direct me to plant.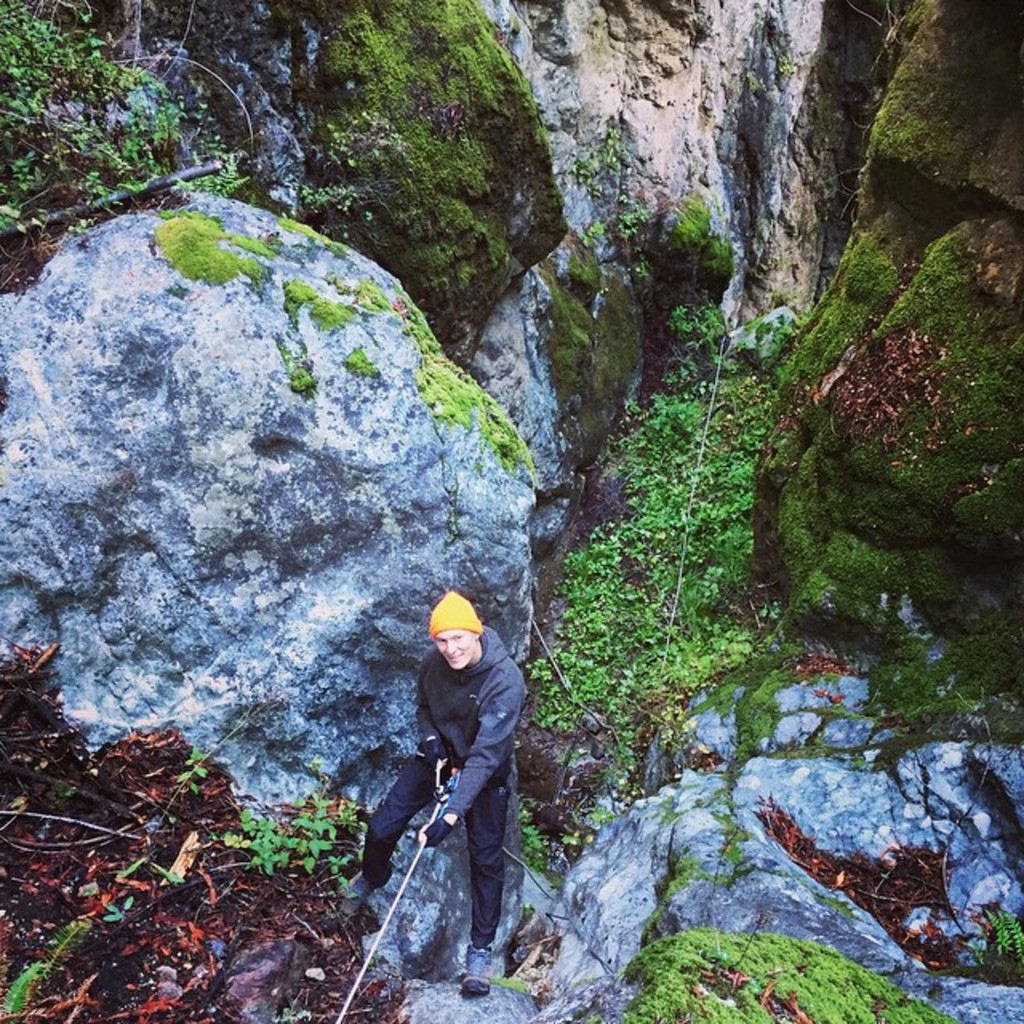
Direction: 5/912/94/1016.
